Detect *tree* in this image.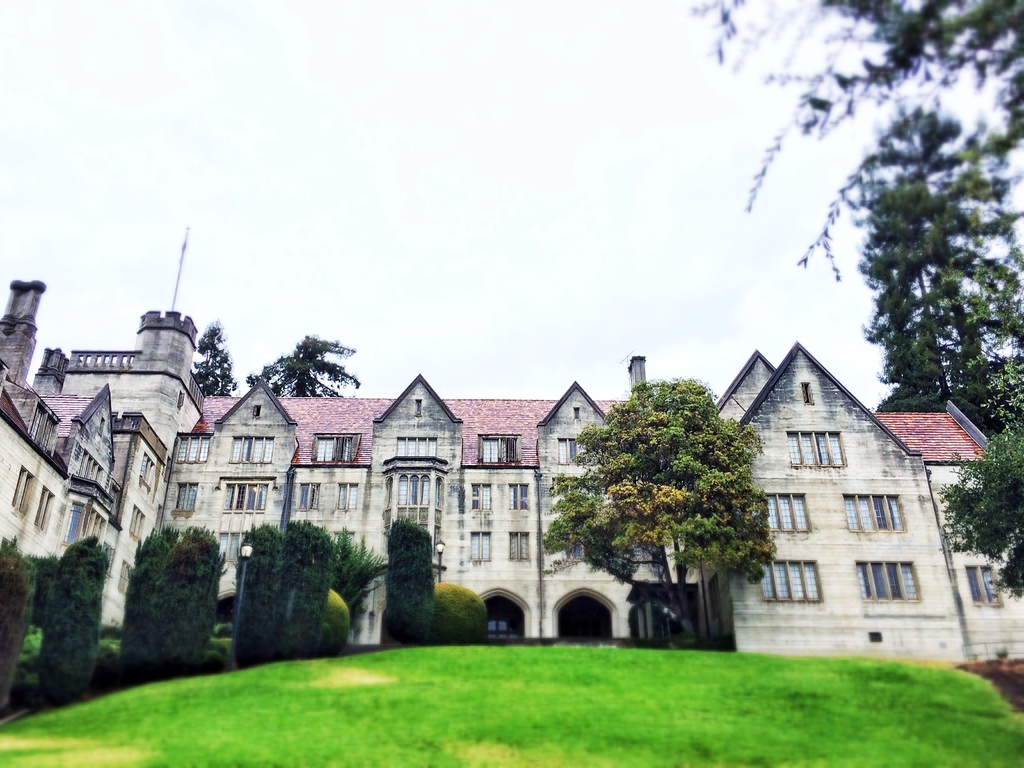
Detection: pyautogui.locateOnScreen(0, 536, 30, 710).
